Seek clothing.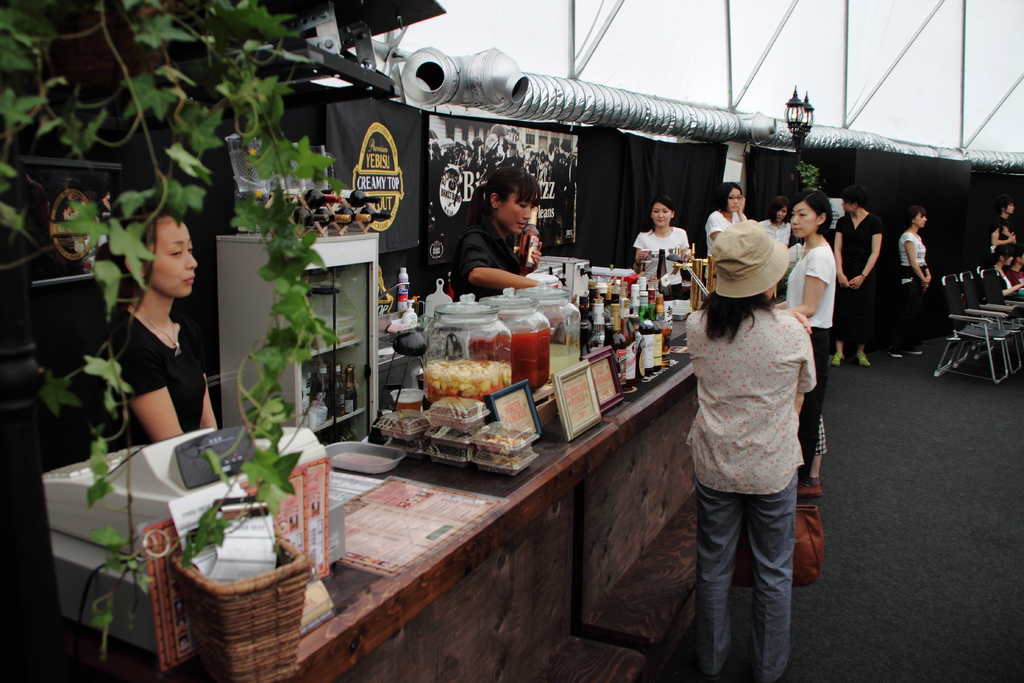
111 307 209 448.
